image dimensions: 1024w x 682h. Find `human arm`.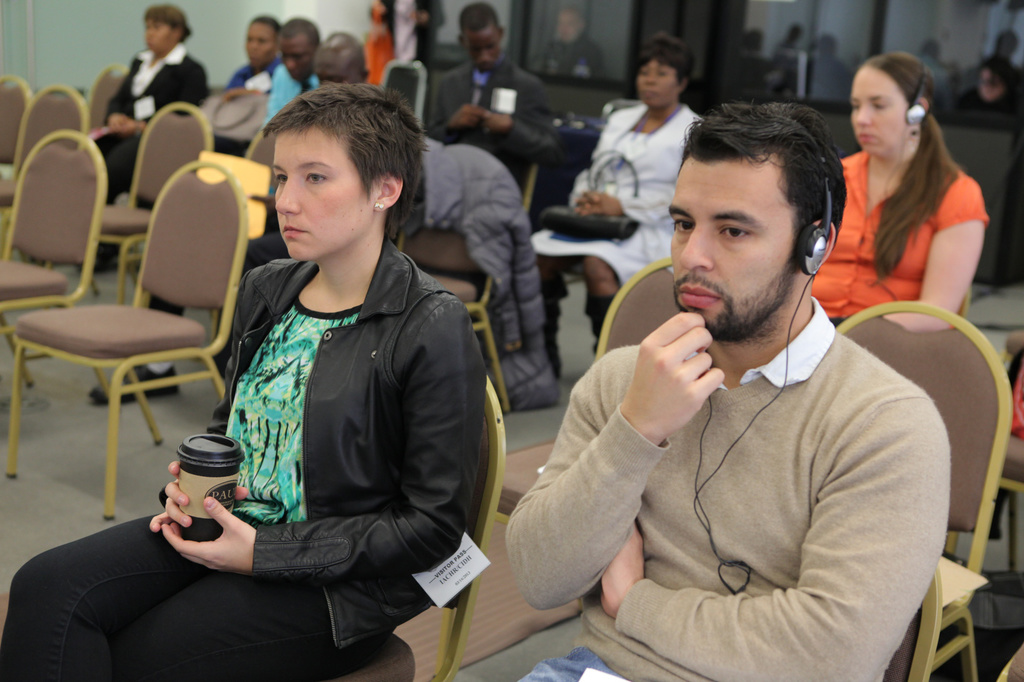
x1=479, y1=69, x2=565, y2=159.
